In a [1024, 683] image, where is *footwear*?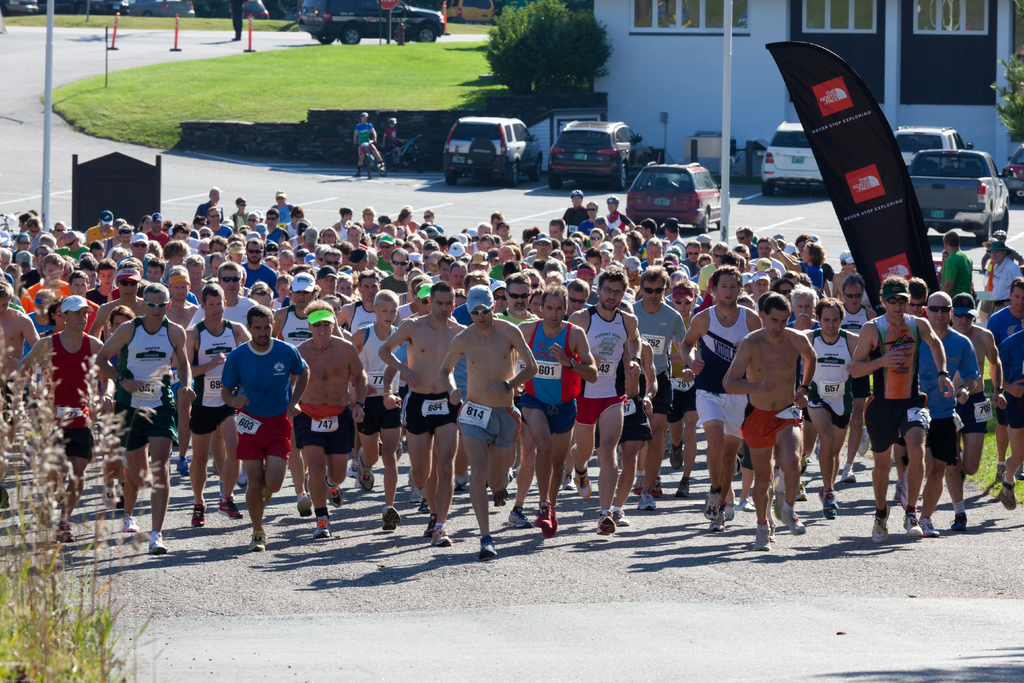
l=397, t=160, r=404, b=168.
